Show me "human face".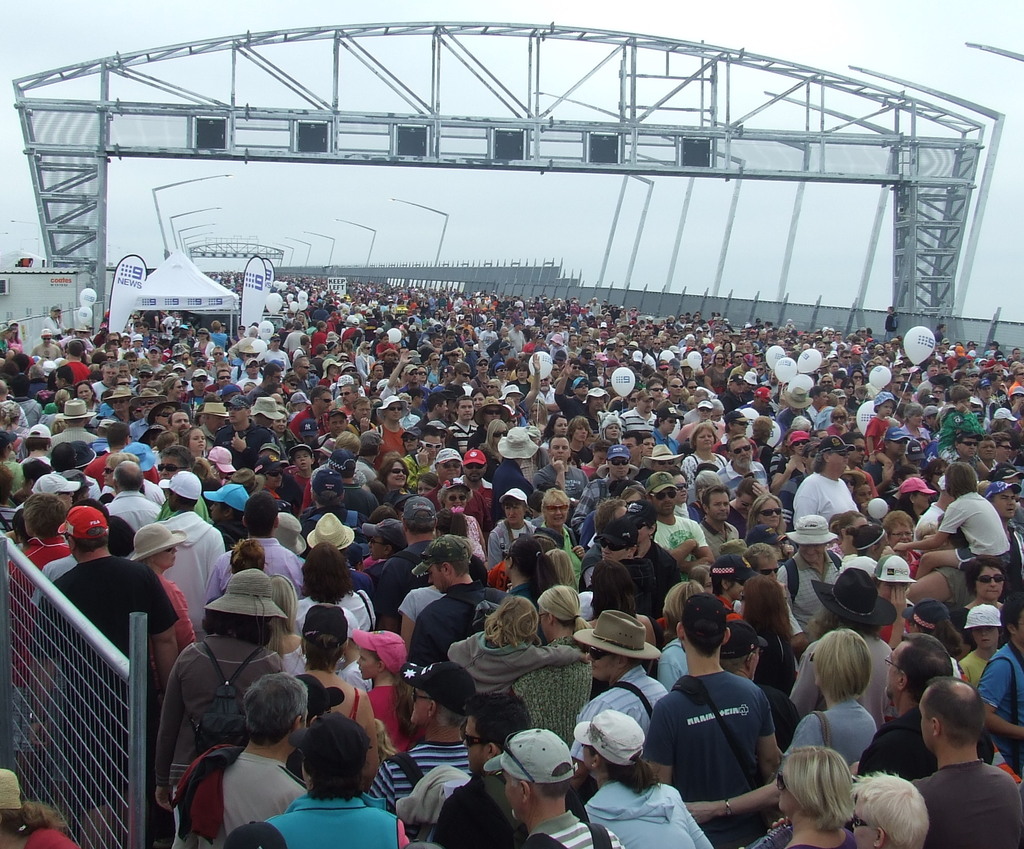
"human face" is here: <region>168, 491, 175, 511</region>.
